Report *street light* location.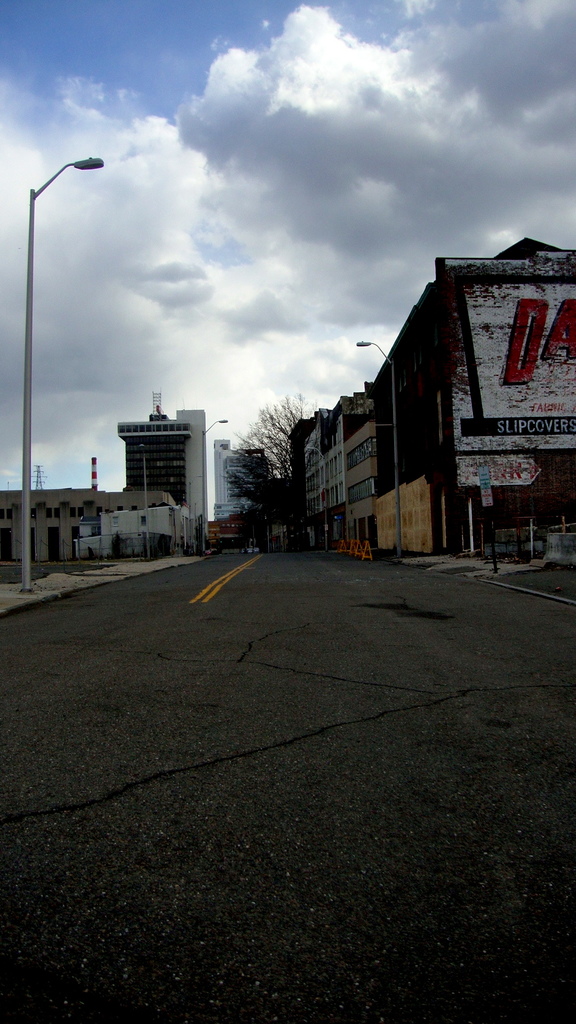
Report: (204,417,230,550).
